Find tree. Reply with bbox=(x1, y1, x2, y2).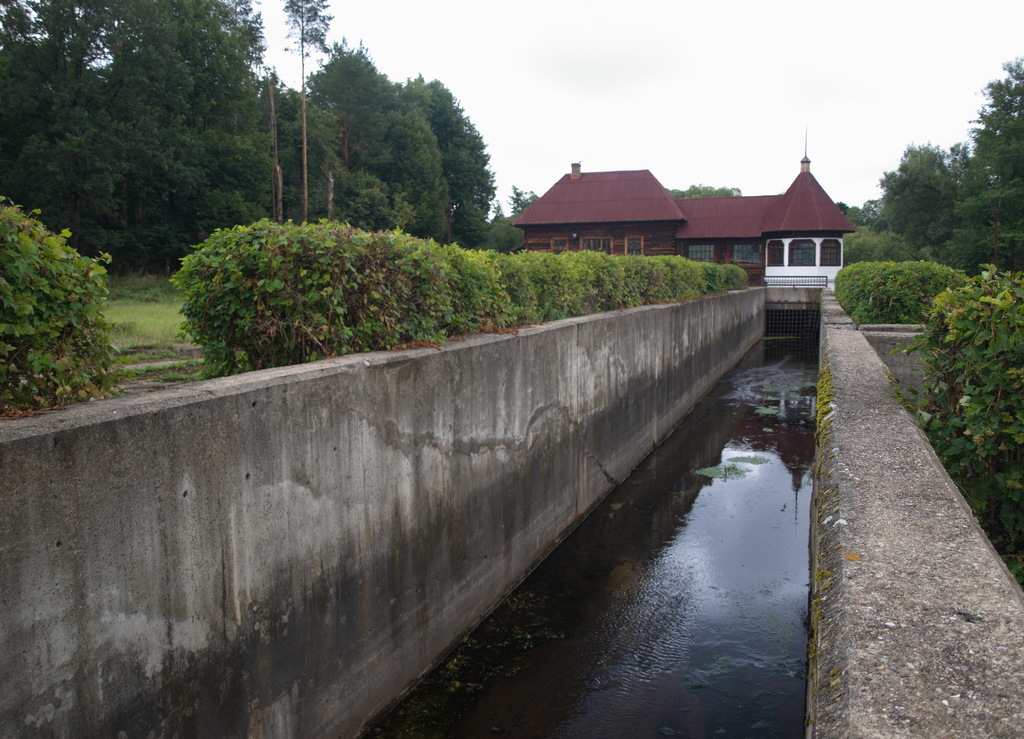
bbox=(6, 165, 117, 405).
